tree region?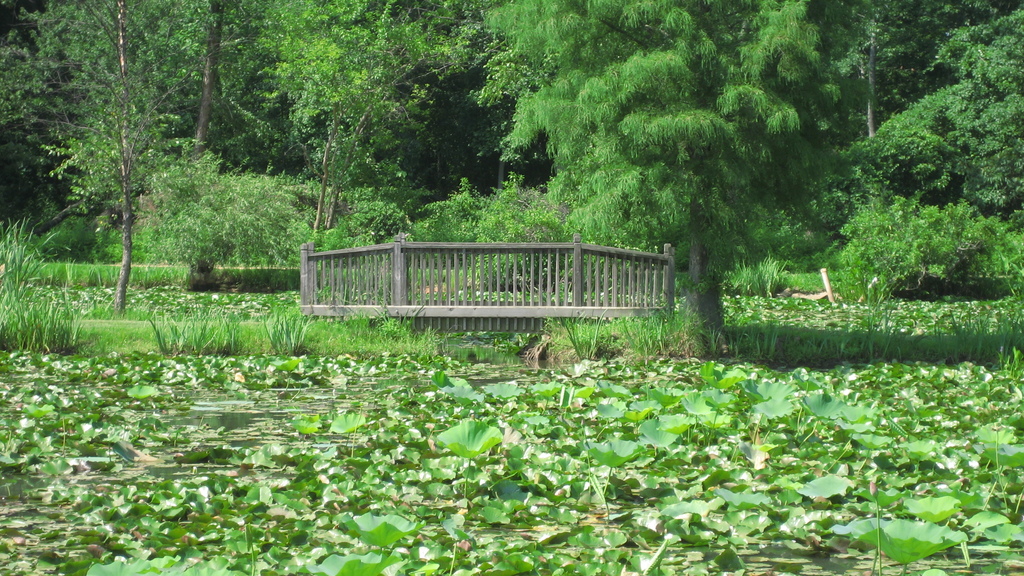
bbox(813, 24, 1011, 337)
